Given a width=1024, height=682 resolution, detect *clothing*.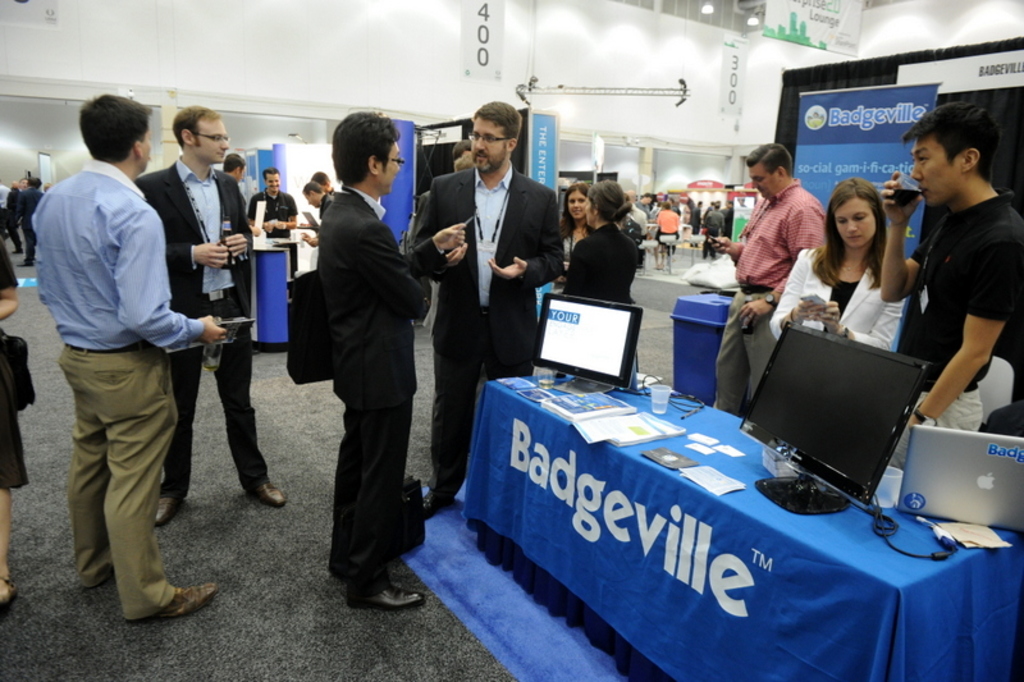
[410, 177, 554, 499].
